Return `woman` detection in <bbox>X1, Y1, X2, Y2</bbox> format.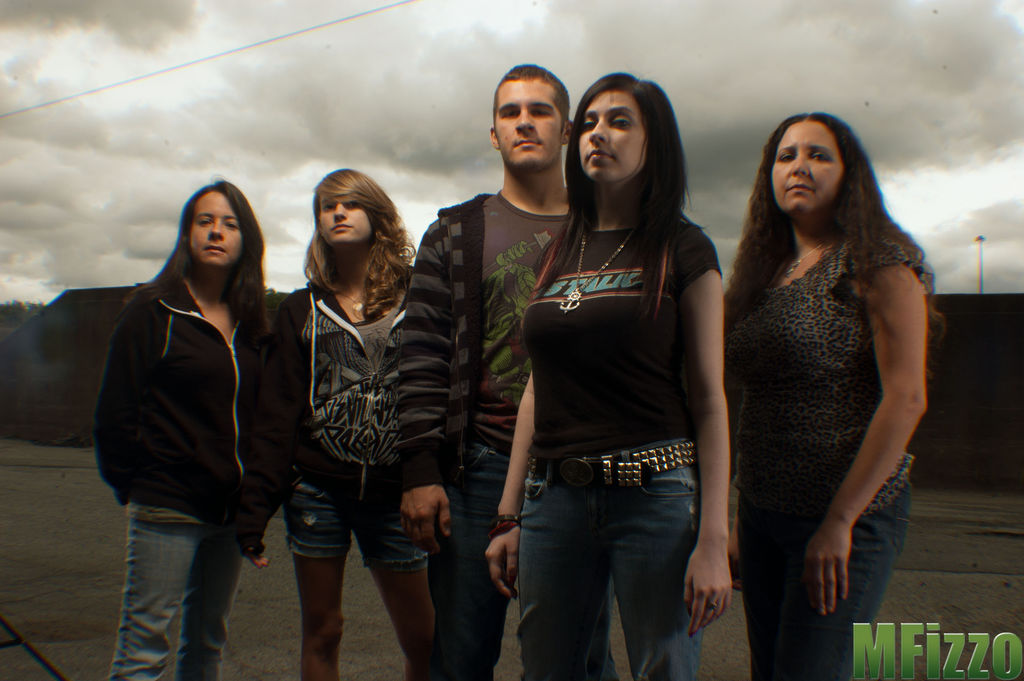
<bbox>90, 177, 278, 680</bbox>.
